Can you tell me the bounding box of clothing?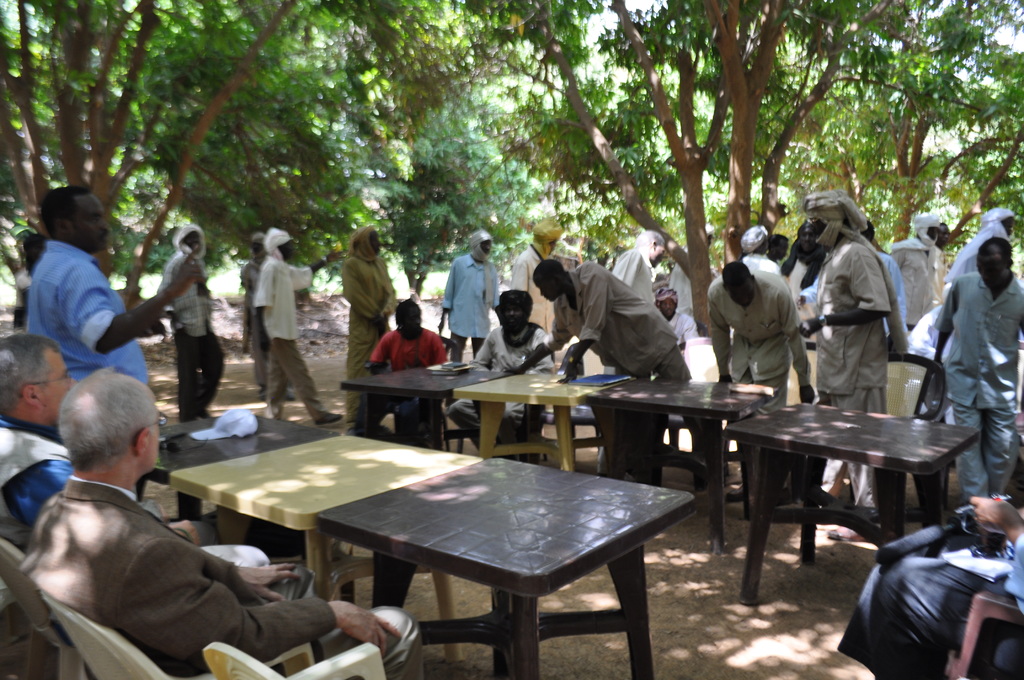
bbox(545, 264, 724, 458).
